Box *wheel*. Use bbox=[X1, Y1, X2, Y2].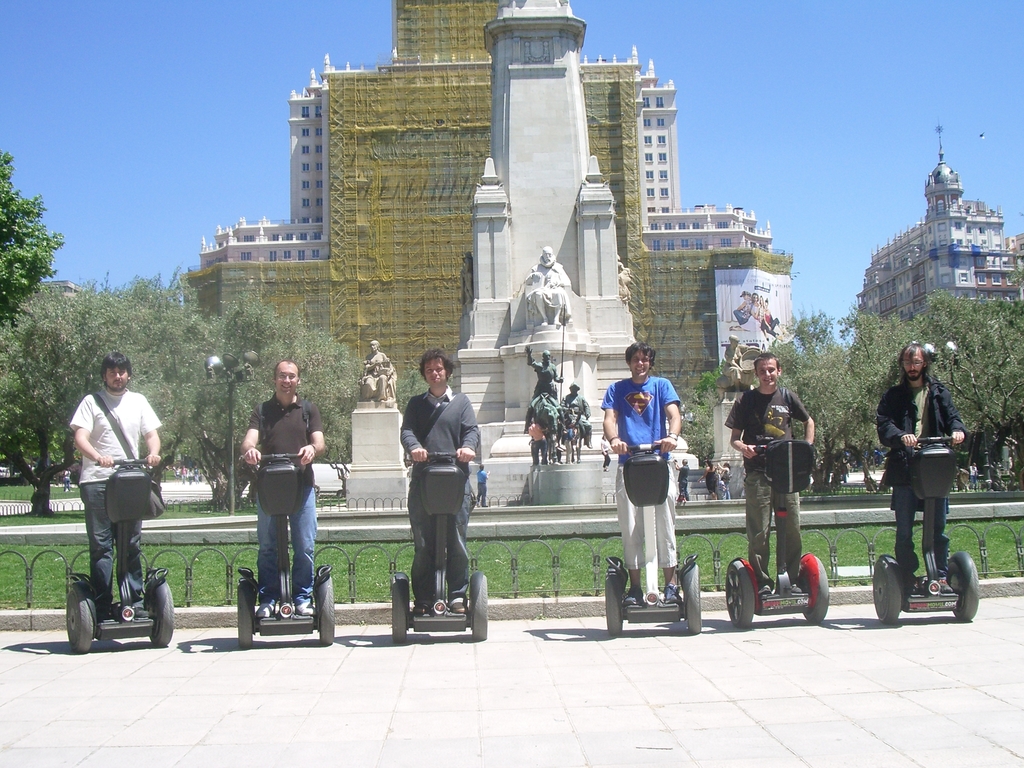
bbox=[470, 572, 489, 643].
